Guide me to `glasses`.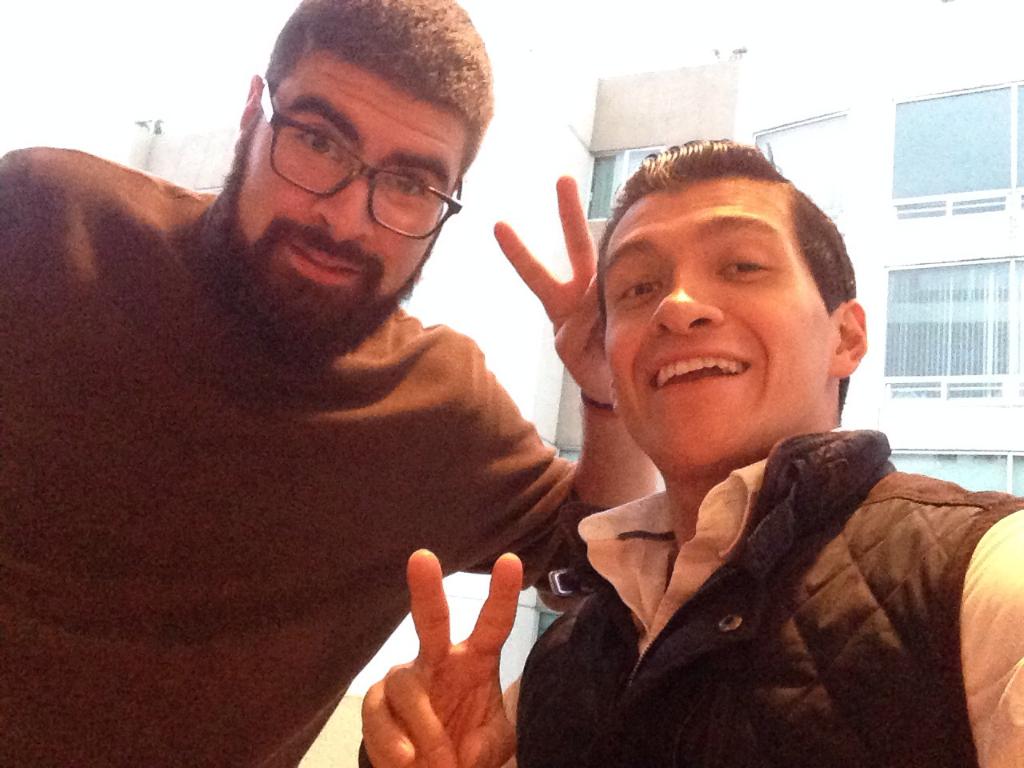
Guidance: [x1=241, y1=112, x2=462, y2=242].
